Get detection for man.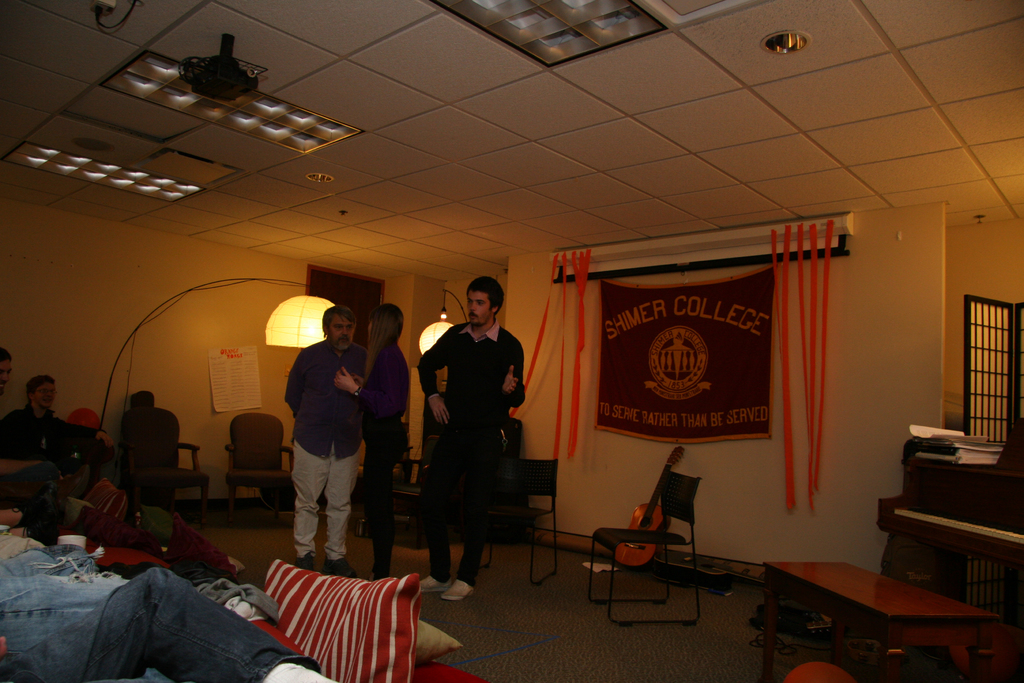
Detection: (x1=0, y1=373, x2=117, y2=472).
